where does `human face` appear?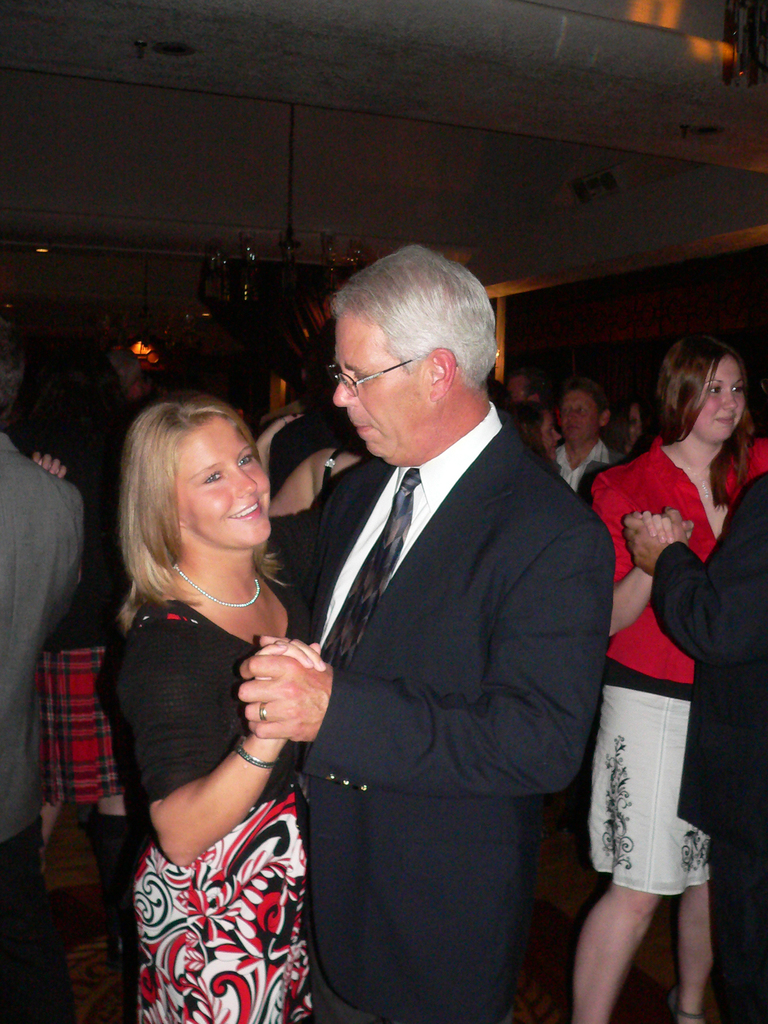
Appears at left=342, top=304, right=426, bottom=467.
